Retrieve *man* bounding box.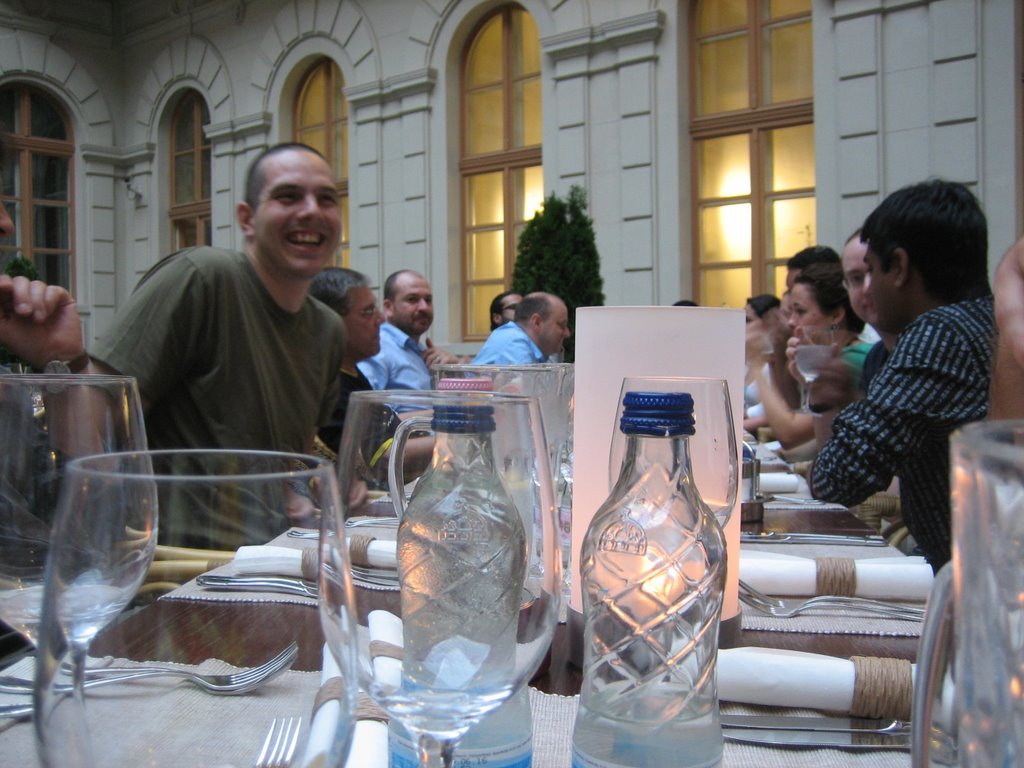
Bounding box: crop(495, 293, 528, 329).
